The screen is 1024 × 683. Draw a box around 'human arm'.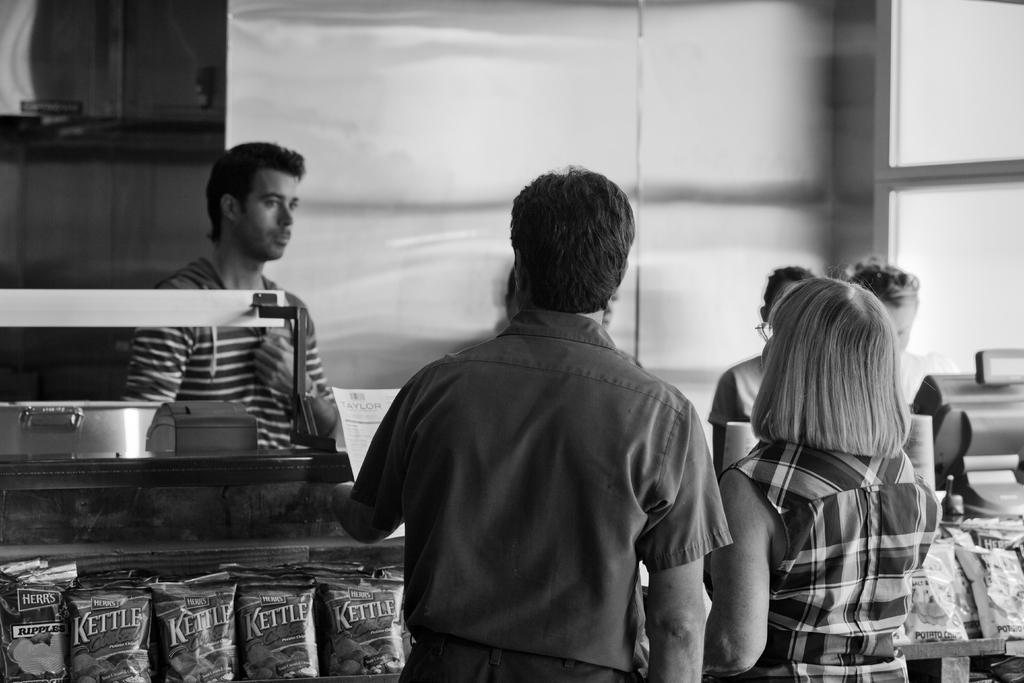
l=332, t=350, r=462, b=549.
